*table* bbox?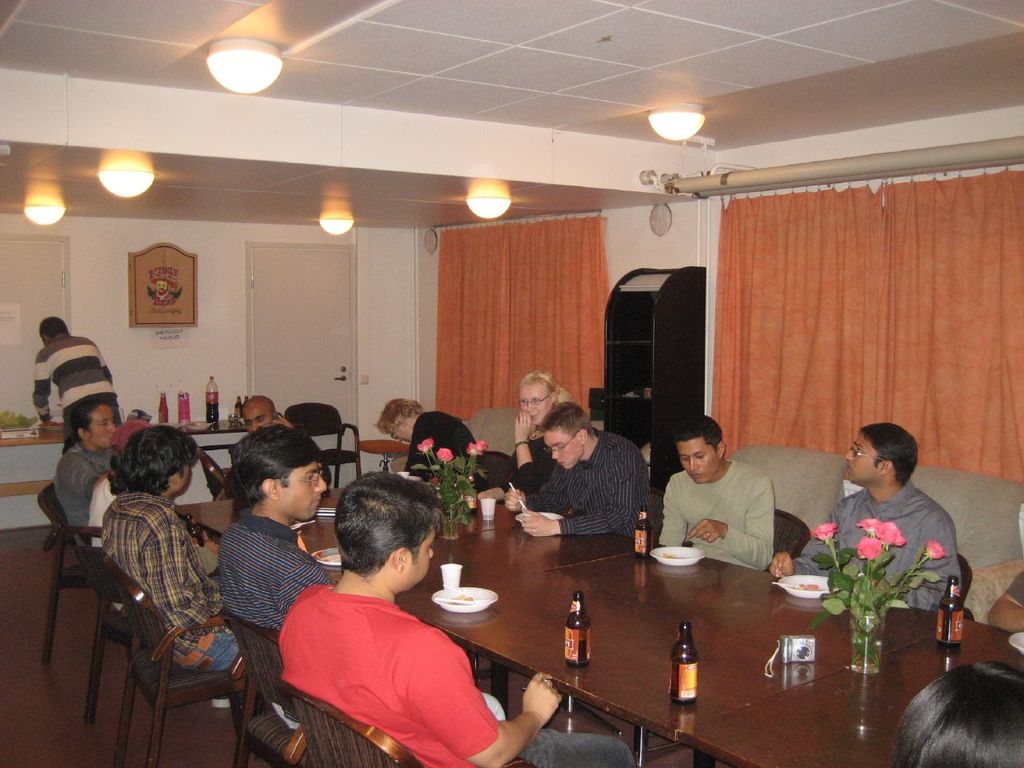
Rect(158, 484, 961, 763)
